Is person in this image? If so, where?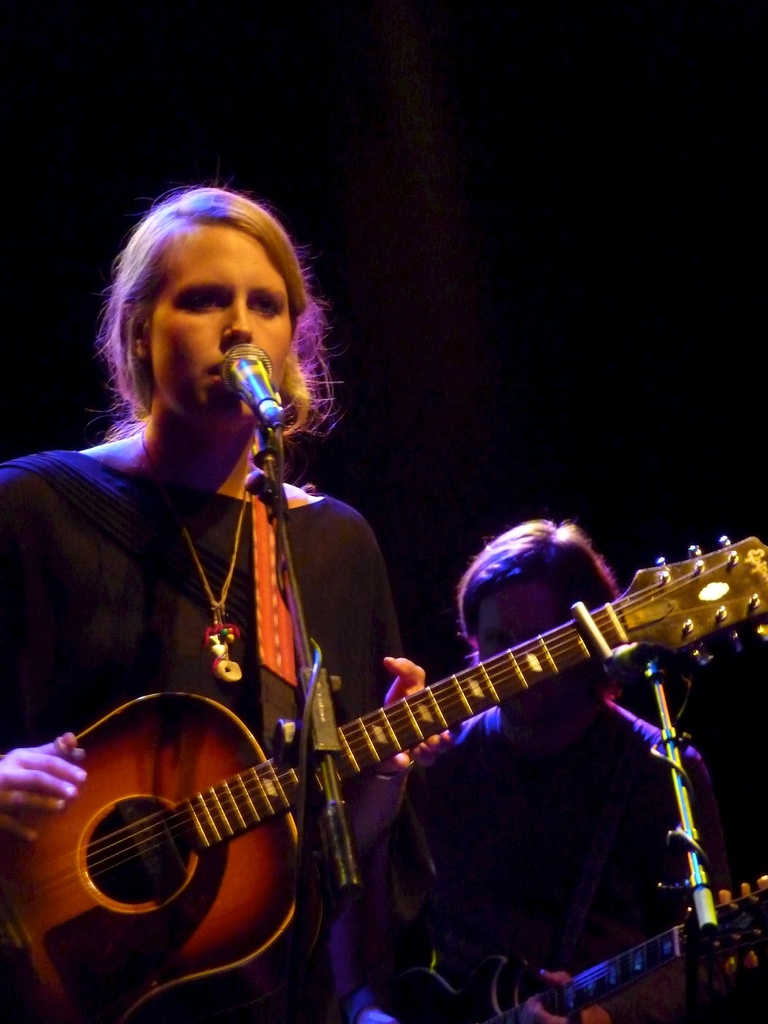
Yes, at detection(321, 514, 726, 1023).
